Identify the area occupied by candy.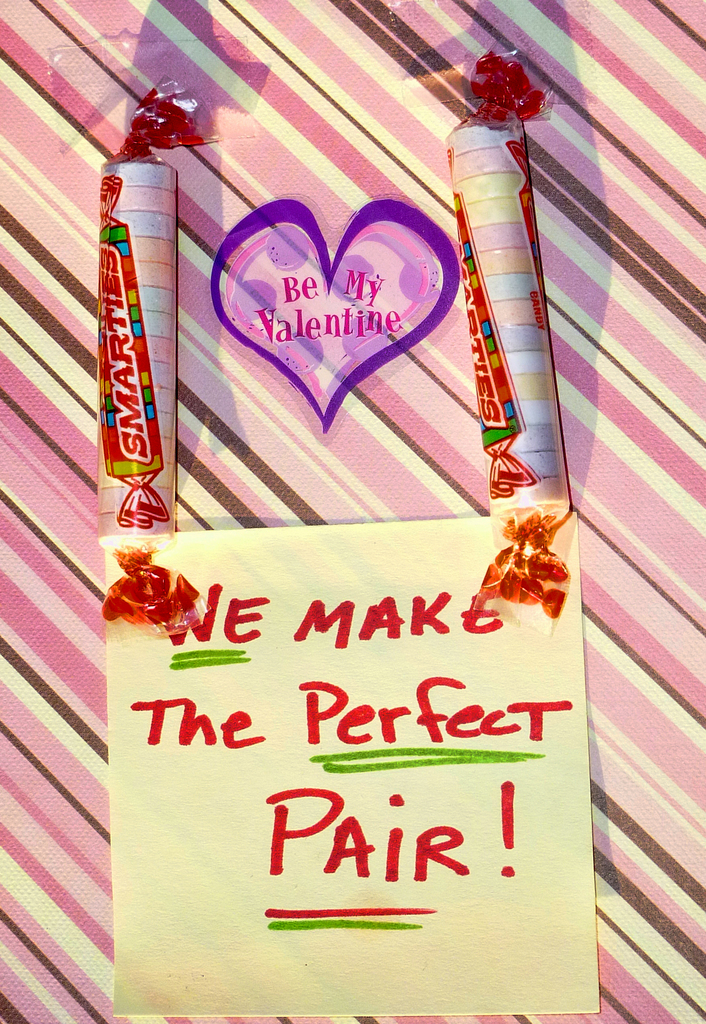
Area: BBox(95, 77, 213, 543).
